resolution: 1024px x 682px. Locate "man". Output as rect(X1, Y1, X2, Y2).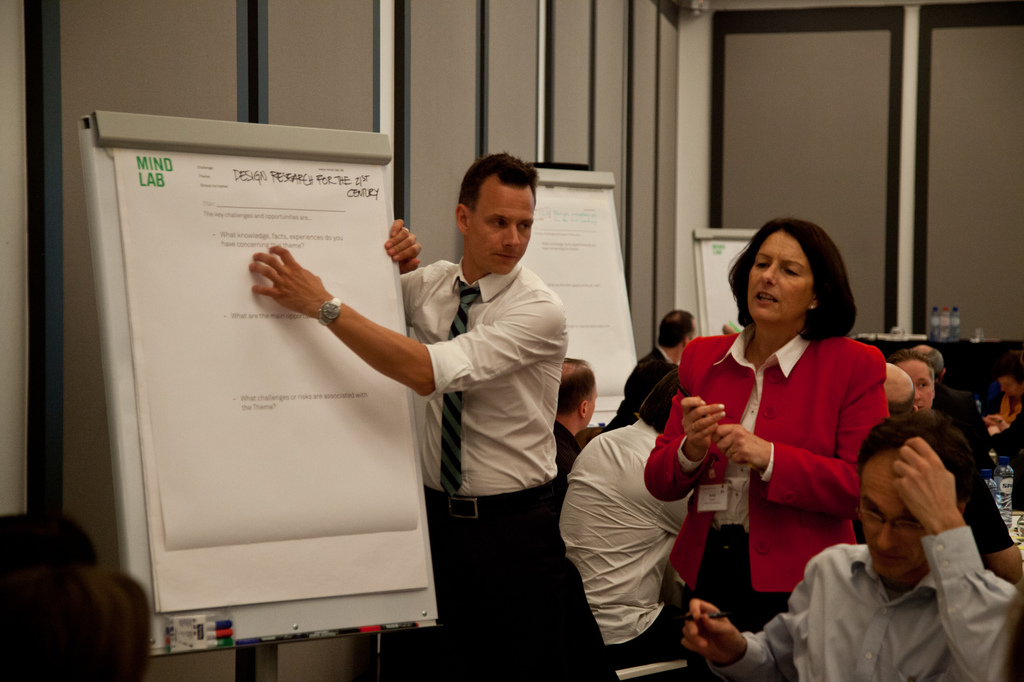
rect(552, 358, 600, 501).
